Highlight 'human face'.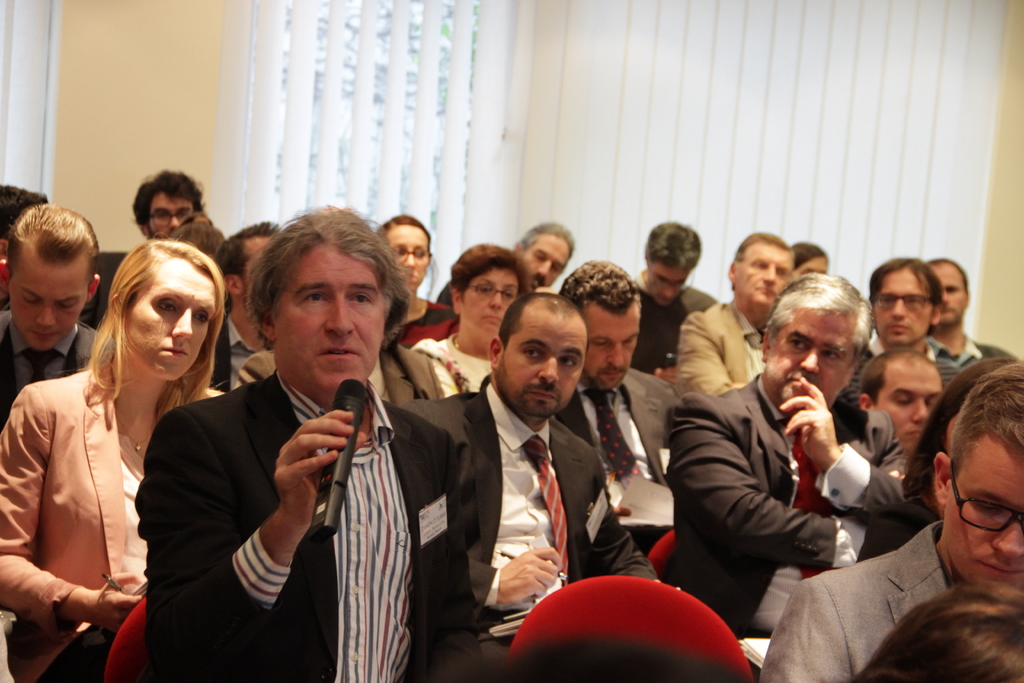
Highlighted region: BBox(240, 231, 273, 307).
